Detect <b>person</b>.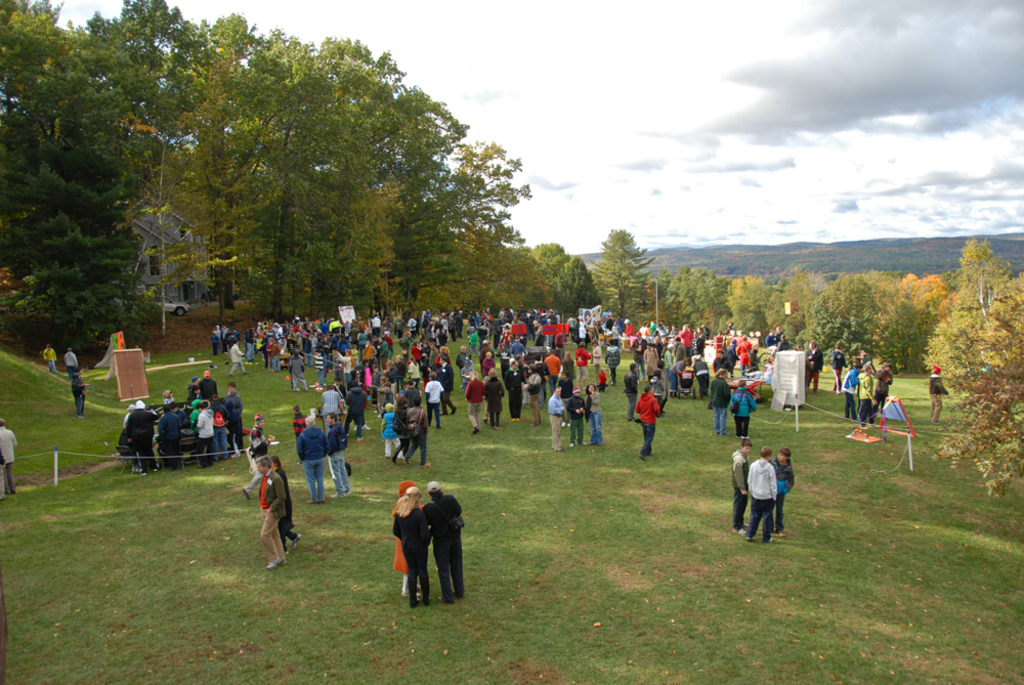
Detected at l=707, t=362, r=737, b=434.
